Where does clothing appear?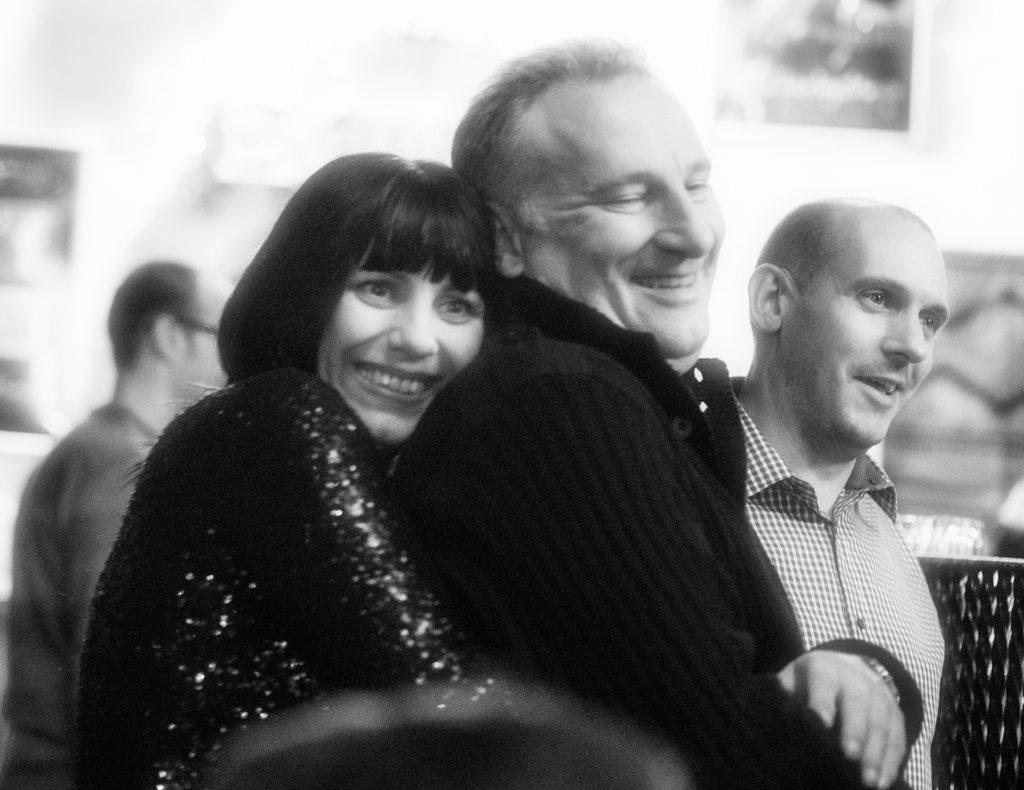
Appears at {"left": 0, "top": 398, "right": 159, "bottom": 789}.
